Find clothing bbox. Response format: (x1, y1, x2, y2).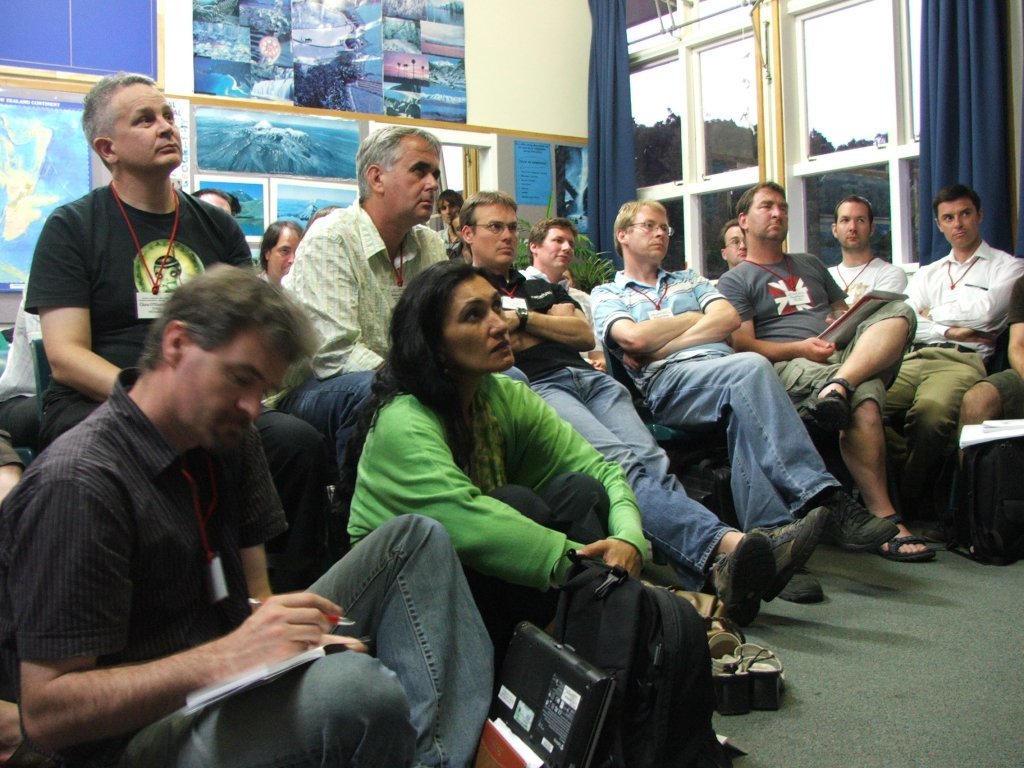
(479, 270, 725, 593).
